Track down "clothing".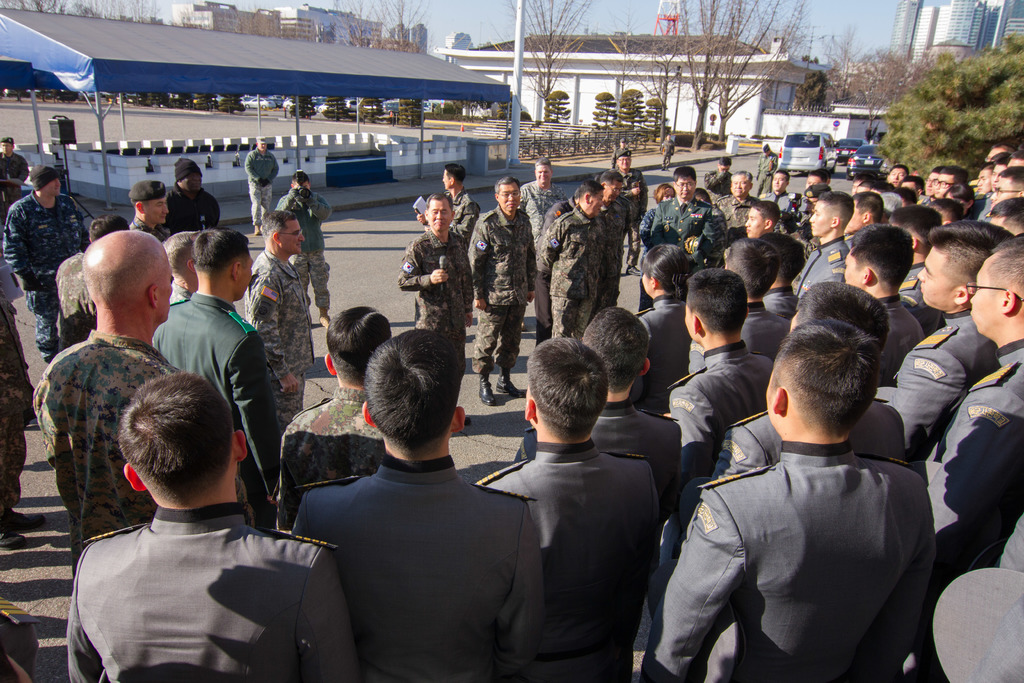
Tracked to 862, 297, 924, 385.
